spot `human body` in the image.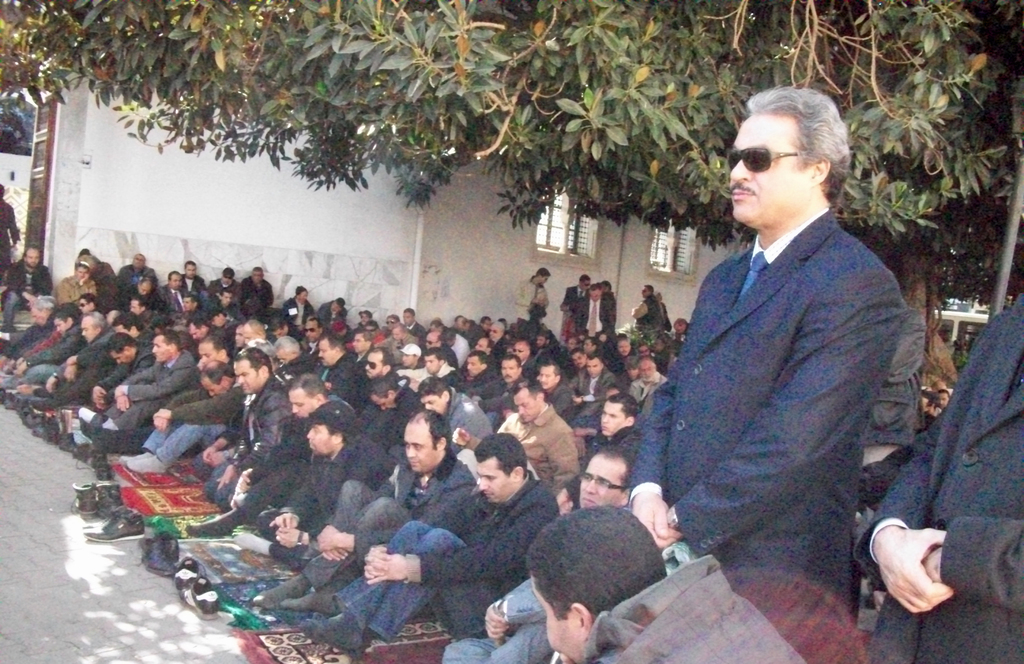
`human body` found at bbox=(499, 377, 580, 497).
